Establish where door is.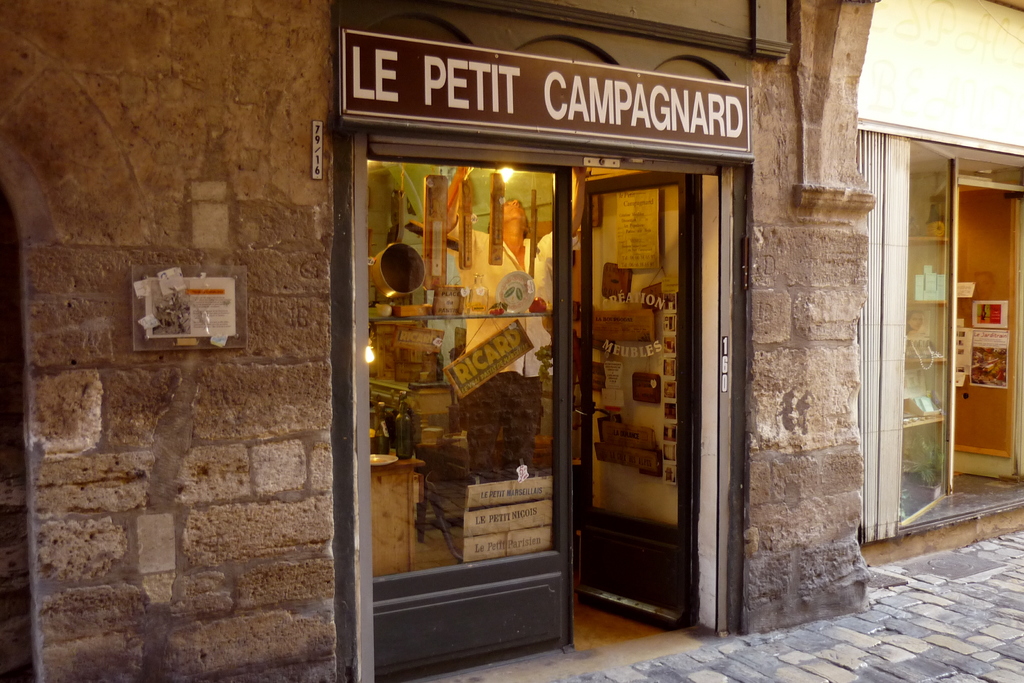
Established at (927, 179, 1017, 479).
